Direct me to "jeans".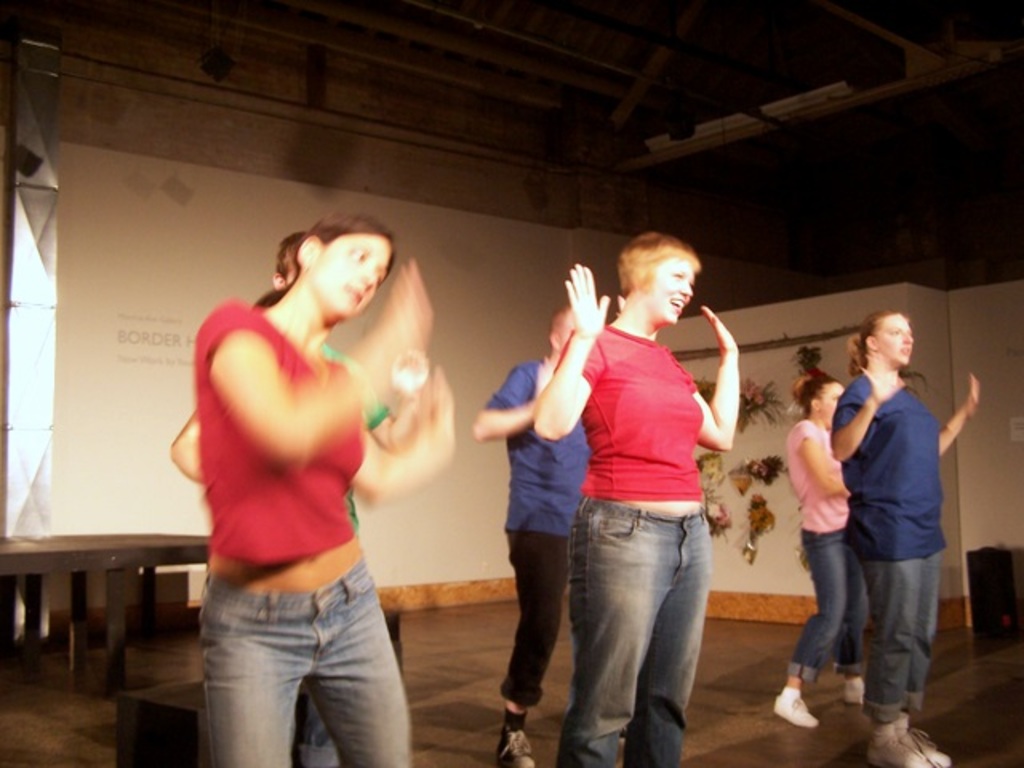
Direction: crop(560, 499, 728, 752).
